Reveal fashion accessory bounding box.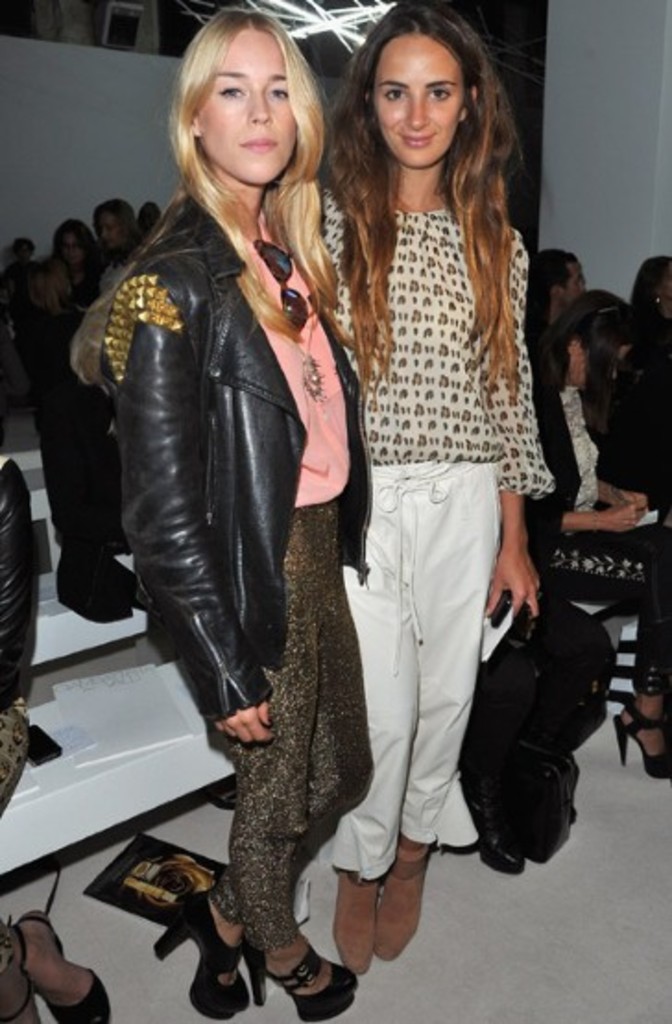
Revealed: Rect(11, 910, 114, 1022).
